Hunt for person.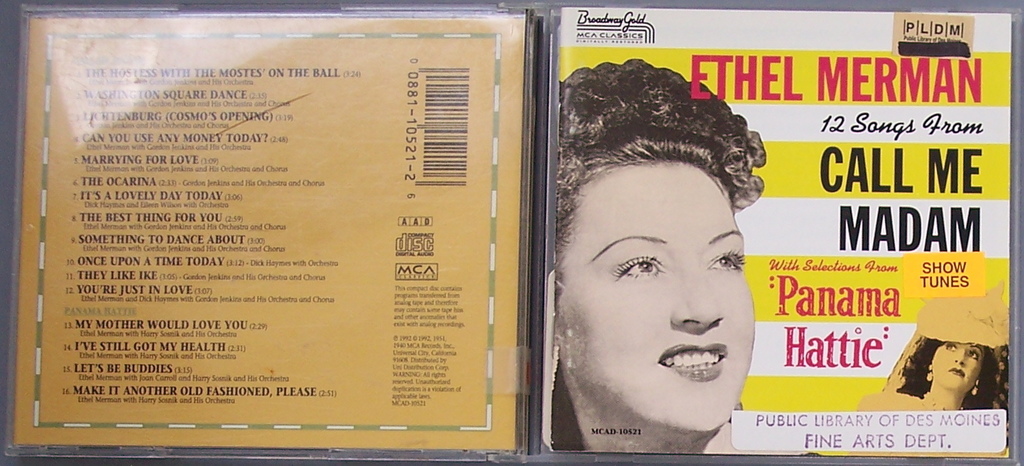
Hunted down at 853, 335, 1008, 416.
